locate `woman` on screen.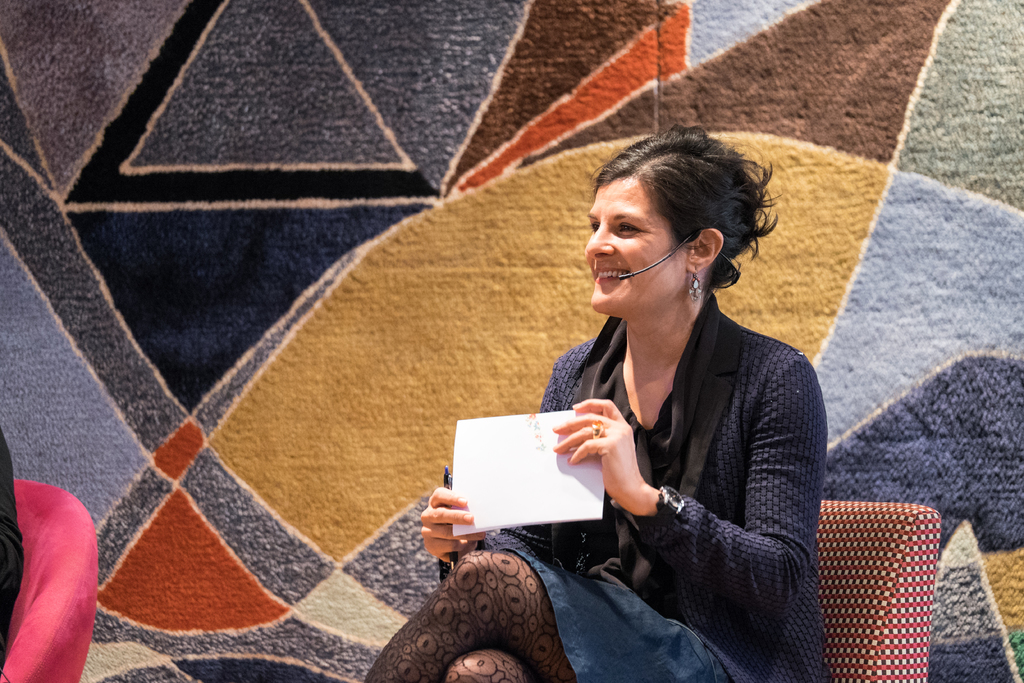
On screen at pyautogui.locateOnScreen(409, 124, 852, 682).
